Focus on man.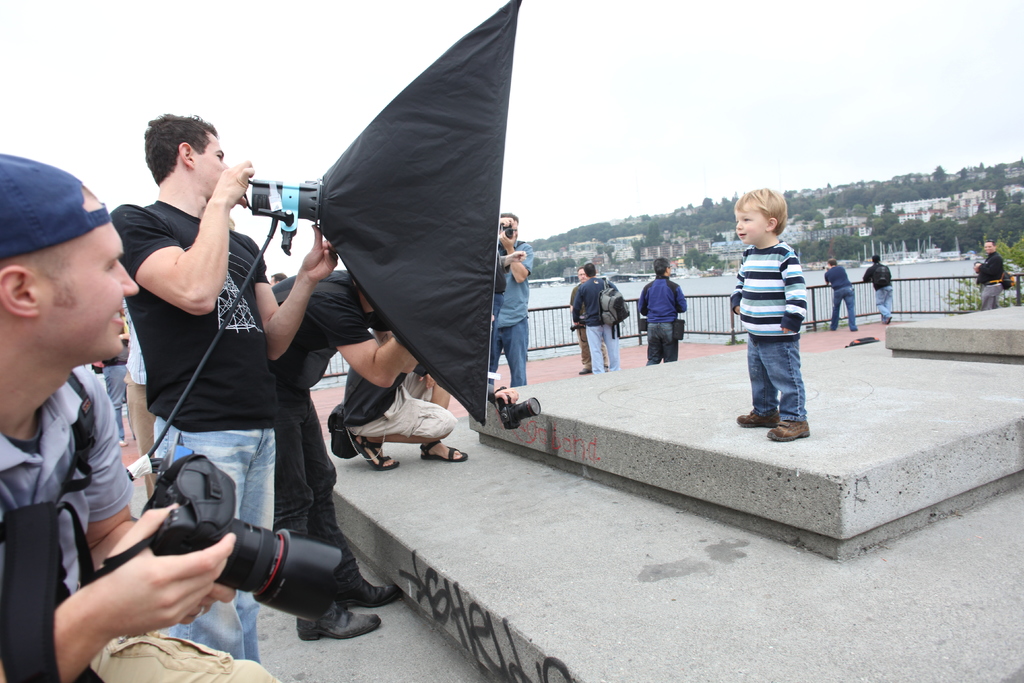
Focused at BBox(573, 261, 624, 370).
